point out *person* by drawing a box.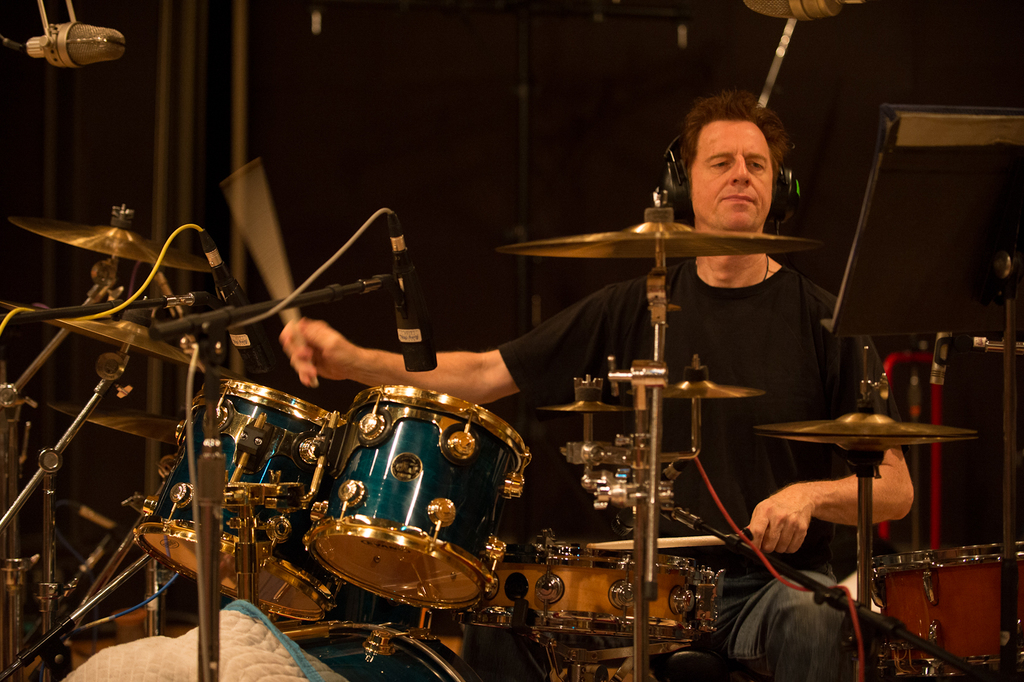
bbox=[276, 90, 917, 679].
